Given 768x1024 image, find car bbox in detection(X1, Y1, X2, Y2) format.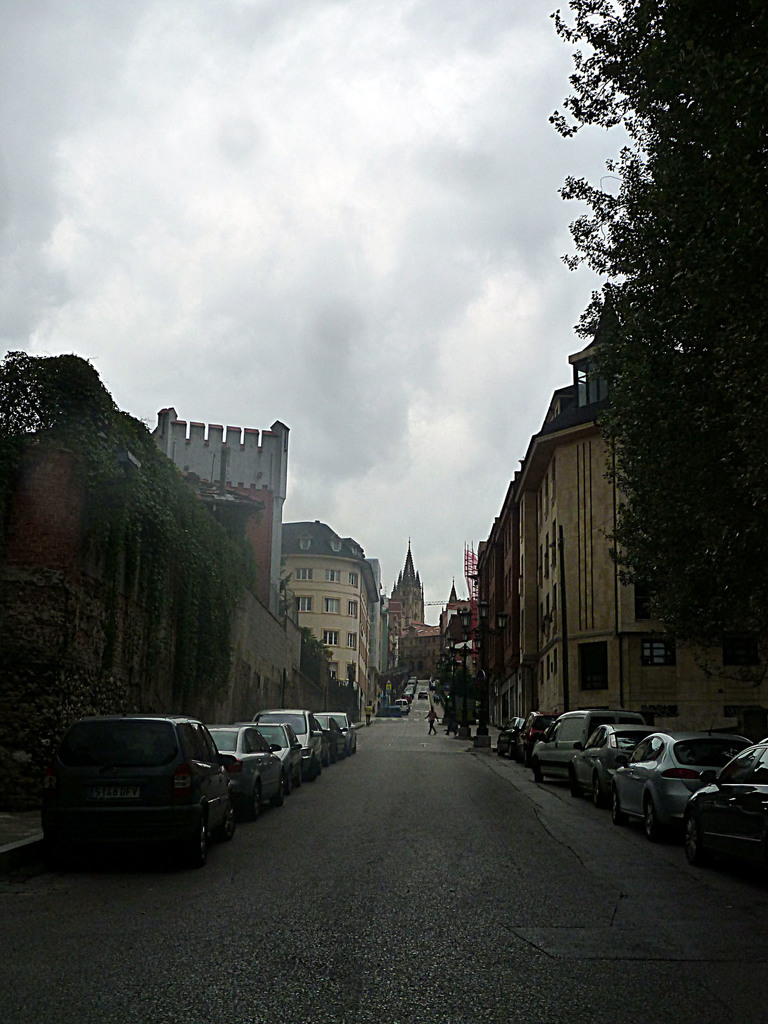
detection(570, 725, 673, 810).
